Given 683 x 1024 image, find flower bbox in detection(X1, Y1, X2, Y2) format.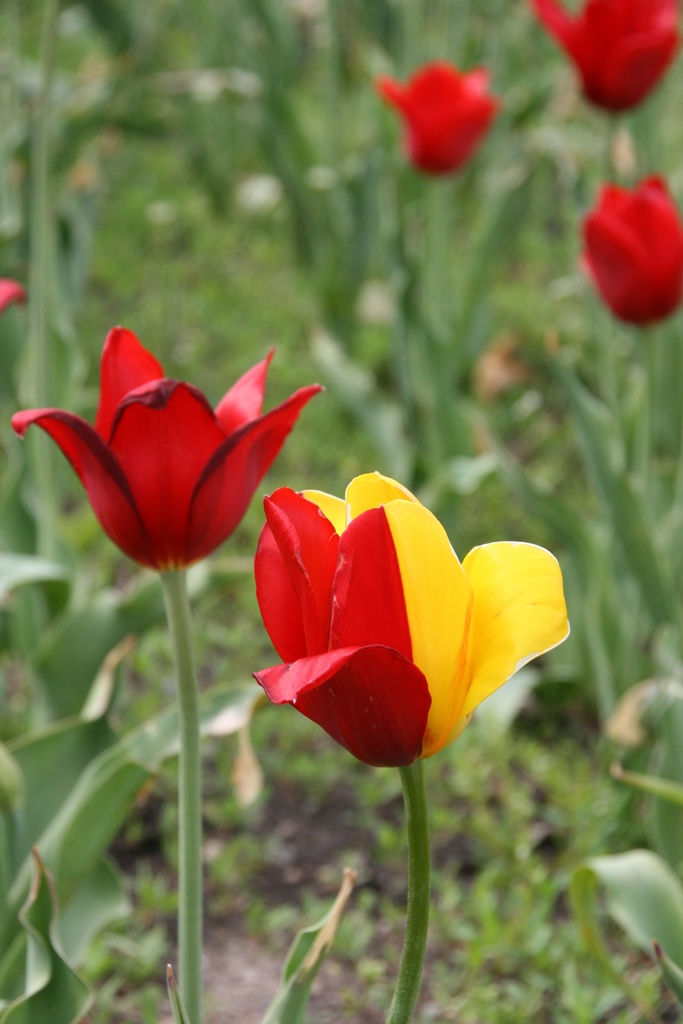
detection(573, 174, 682, 326).
